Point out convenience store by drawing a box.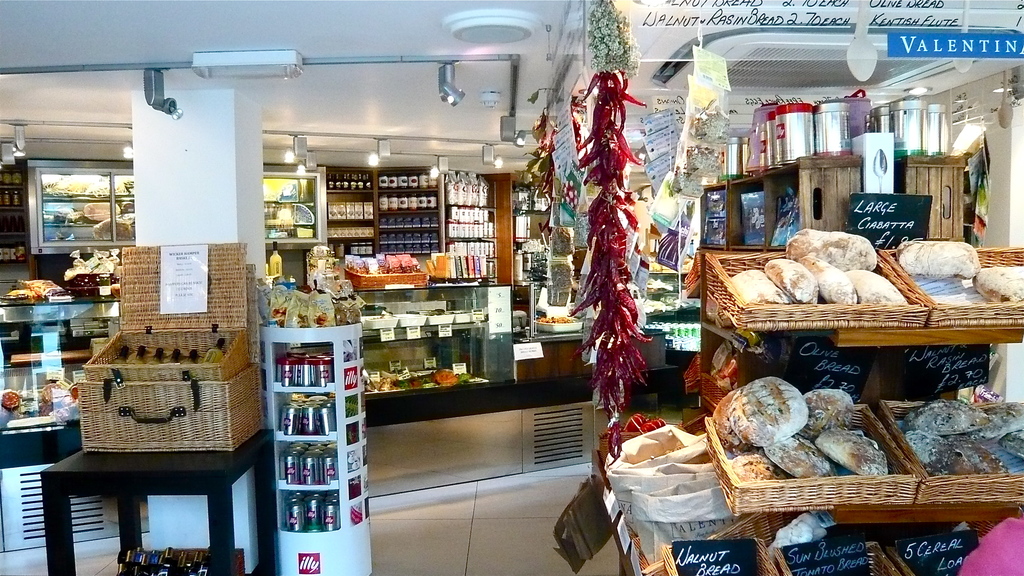
<region>0, 0, 1023, 575</region>.
